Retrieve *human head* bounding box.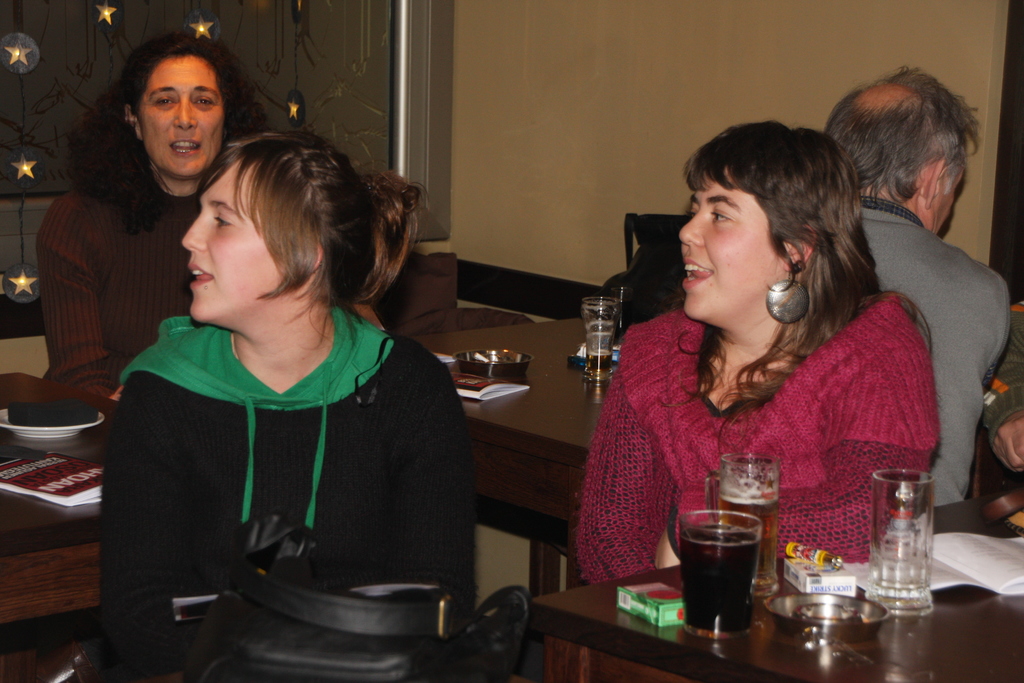
Bounding box: x1=829, y1=64, x2=969, y2=233.
